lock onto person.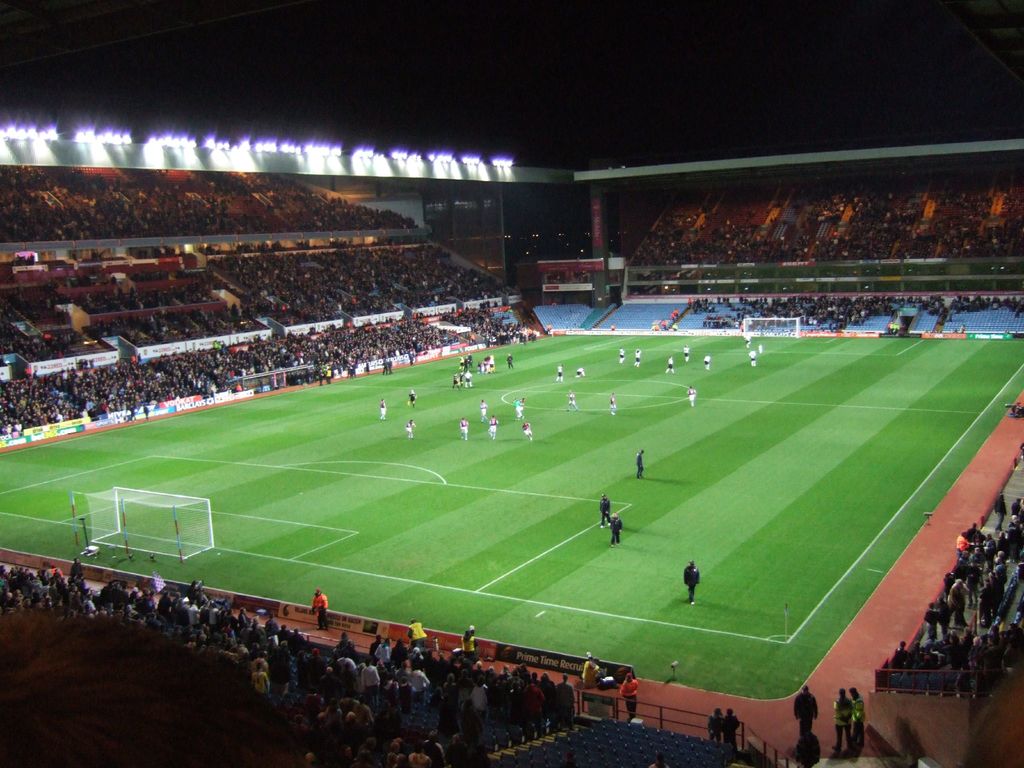
Locked: 565,392,580,415.
